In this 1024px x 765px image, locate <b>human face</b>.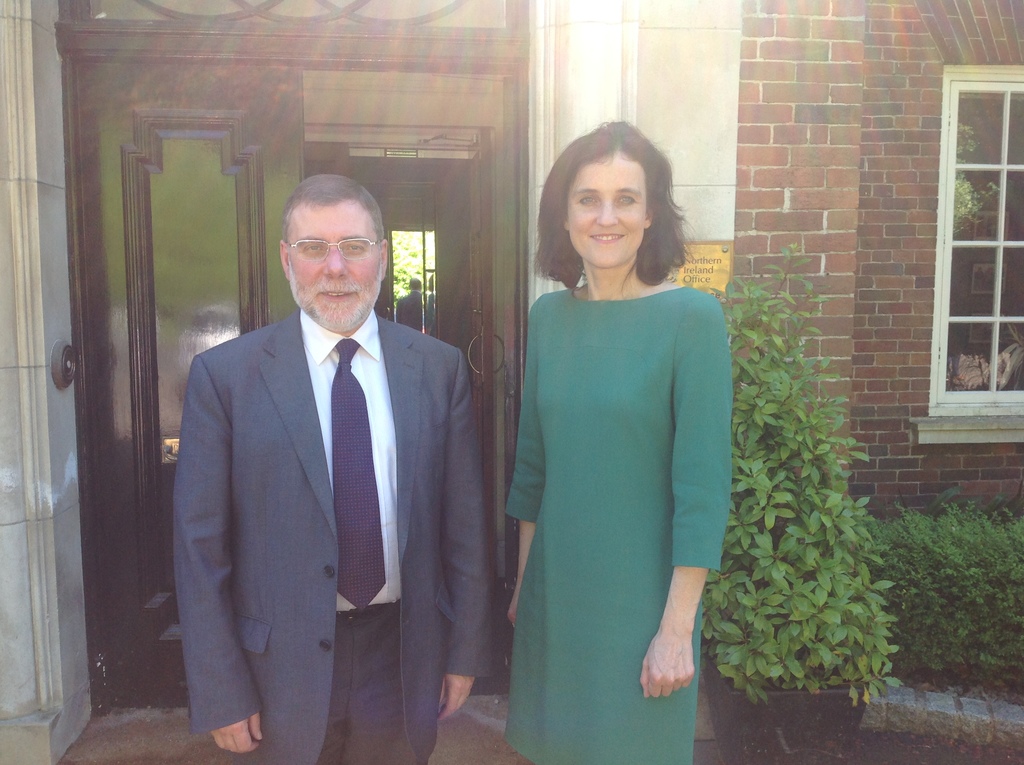
Bounding box: rect(287, 209, 374, 323).
